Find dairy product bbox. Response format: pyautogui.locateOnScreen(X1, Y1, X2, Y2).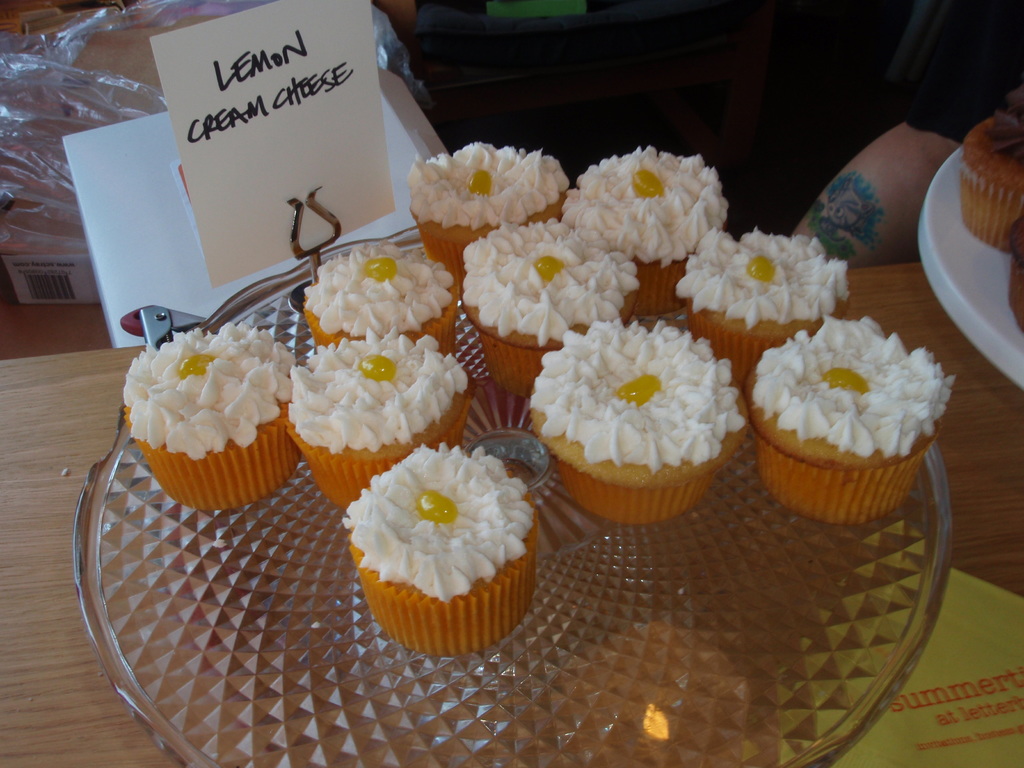
pyautogui.locateOnScreen(529, 318, 732, 534).
